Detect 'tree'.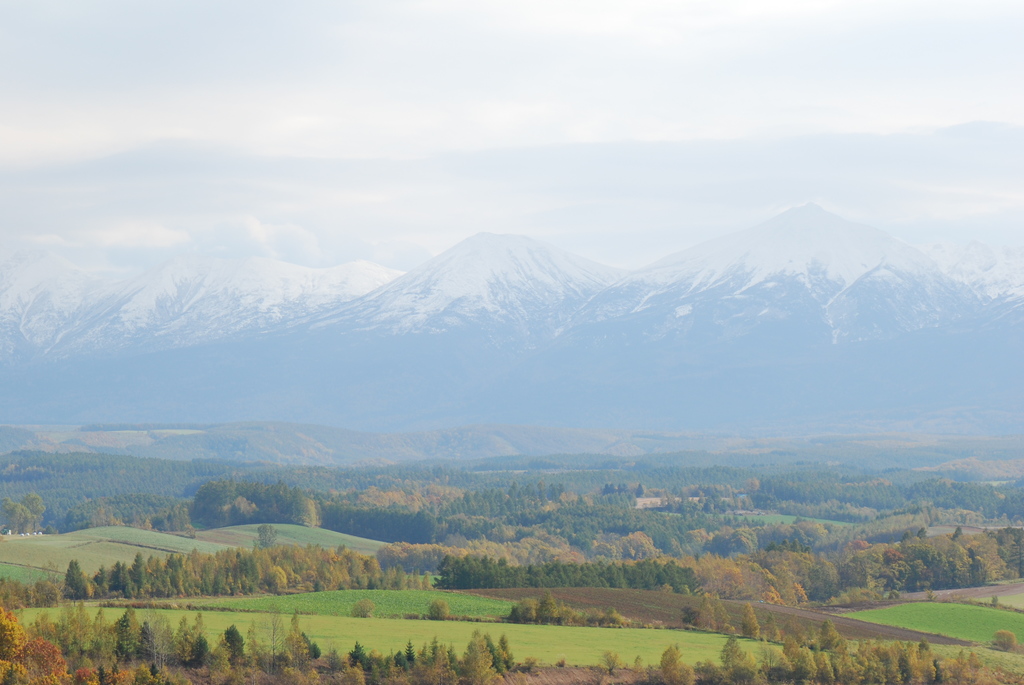
Detected at left=19, top=489, right=46, bottom=532.
